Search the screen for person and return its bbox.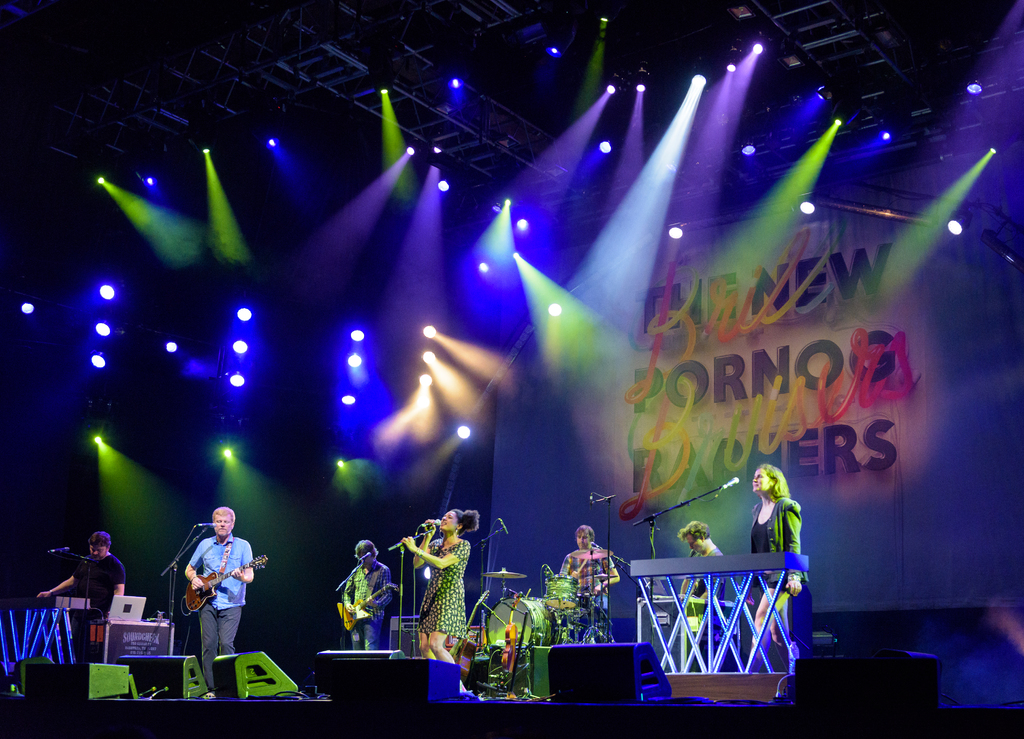
Found: locate(554, 514, 623, 648).
